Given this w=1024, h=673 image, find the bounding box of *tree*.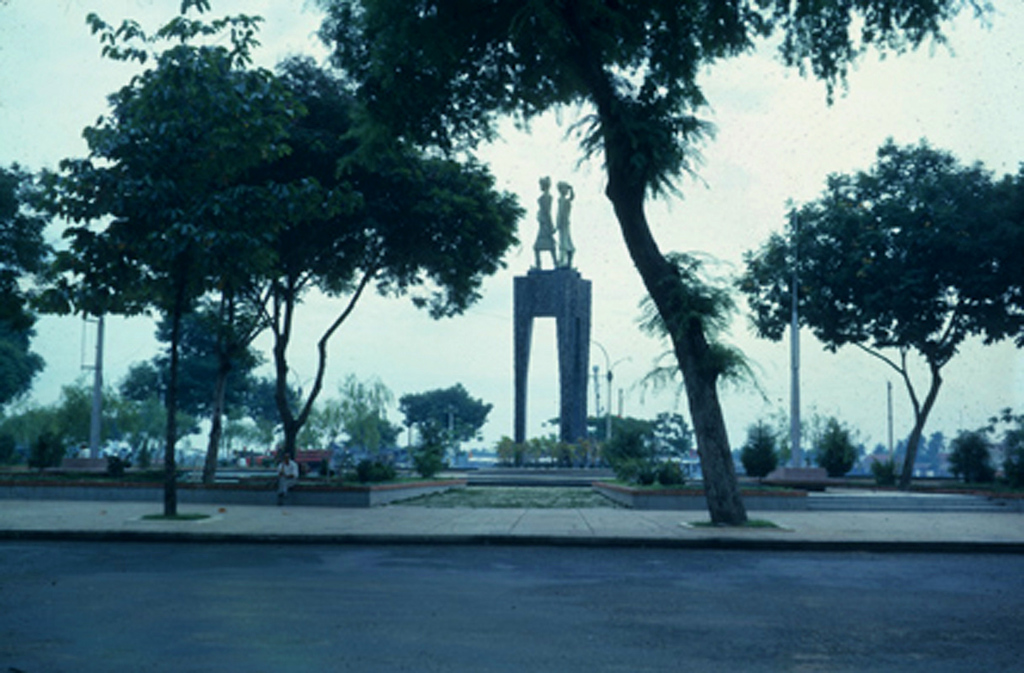
x1=730 y1=418 x2=785 y2=483.
